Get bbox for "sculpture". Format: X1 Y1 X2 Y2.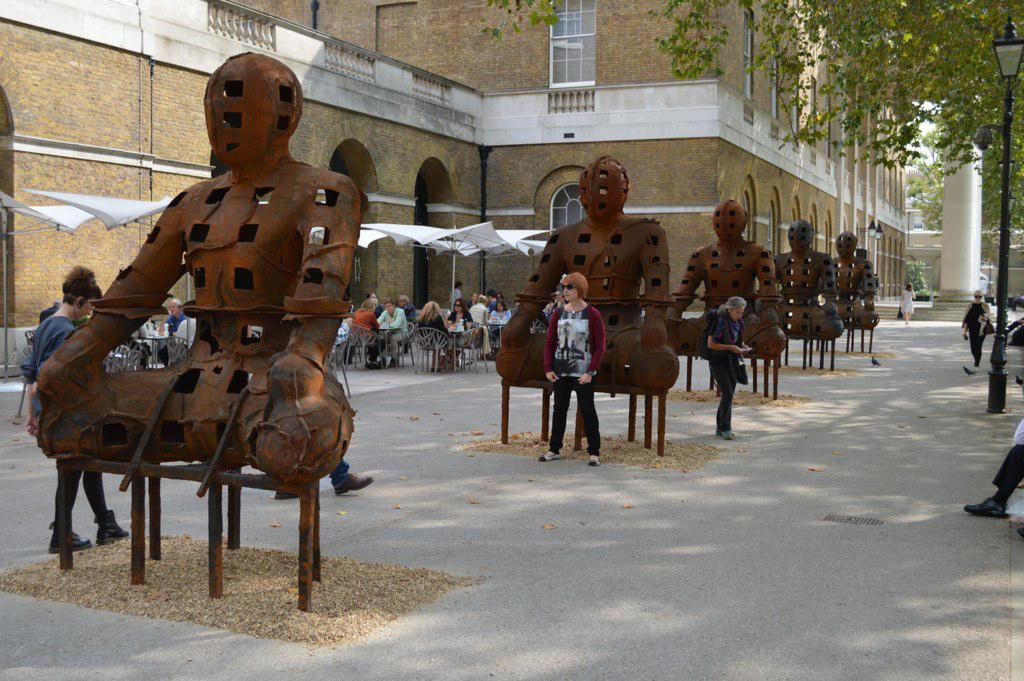
663 198 792 398.
